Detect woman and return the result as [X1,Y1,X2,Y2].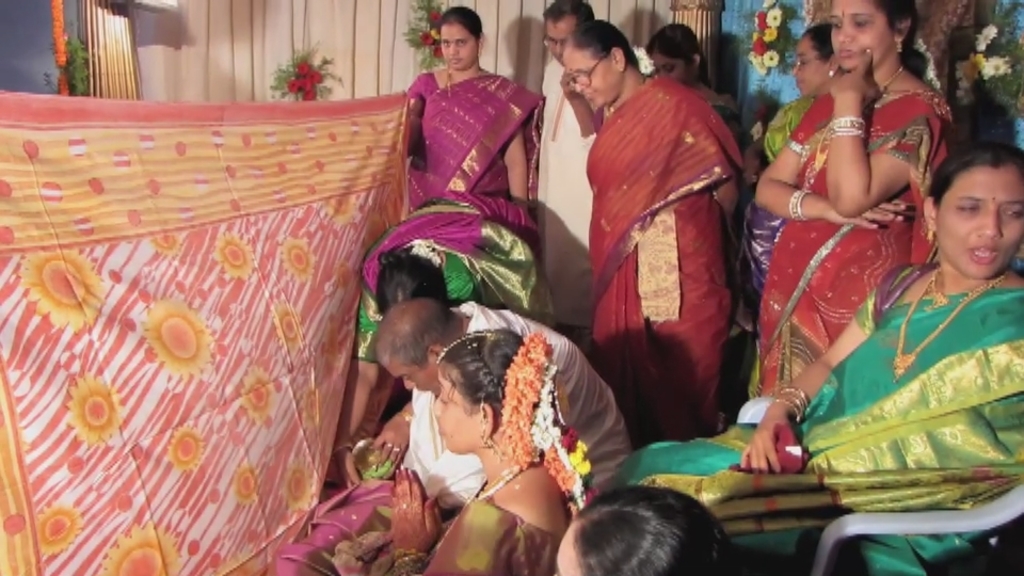
[261,323,590,575].
